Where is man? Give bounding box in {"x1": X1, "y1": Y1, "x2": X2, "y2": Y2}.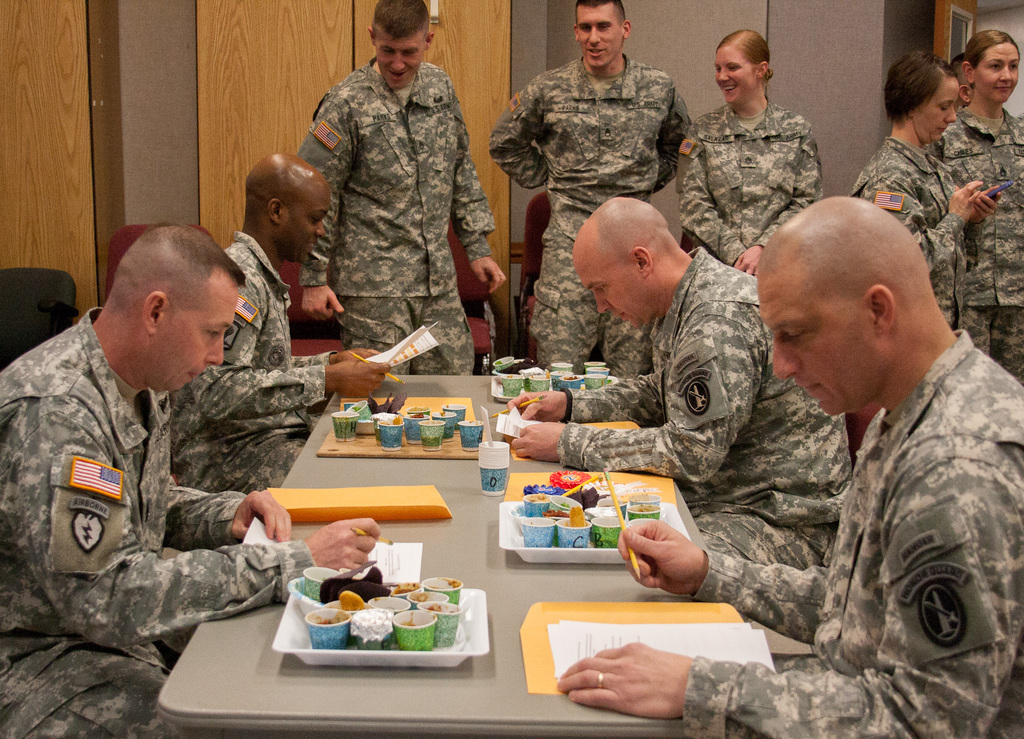
{"x1": 0, "y1": 226, "x2": 395, "y2": 738}.
